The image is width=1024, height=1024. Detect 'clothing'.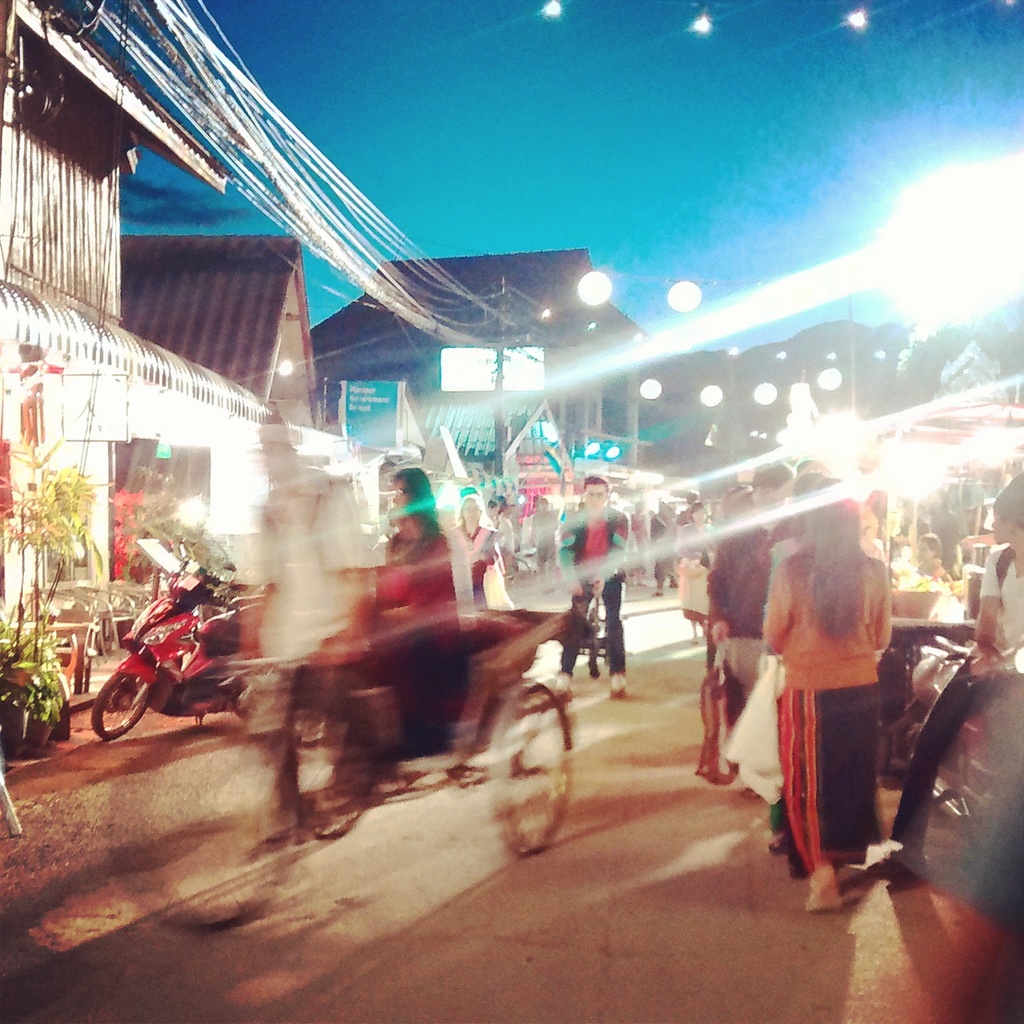
Detection: box=[888, 544, 1023, 850].
